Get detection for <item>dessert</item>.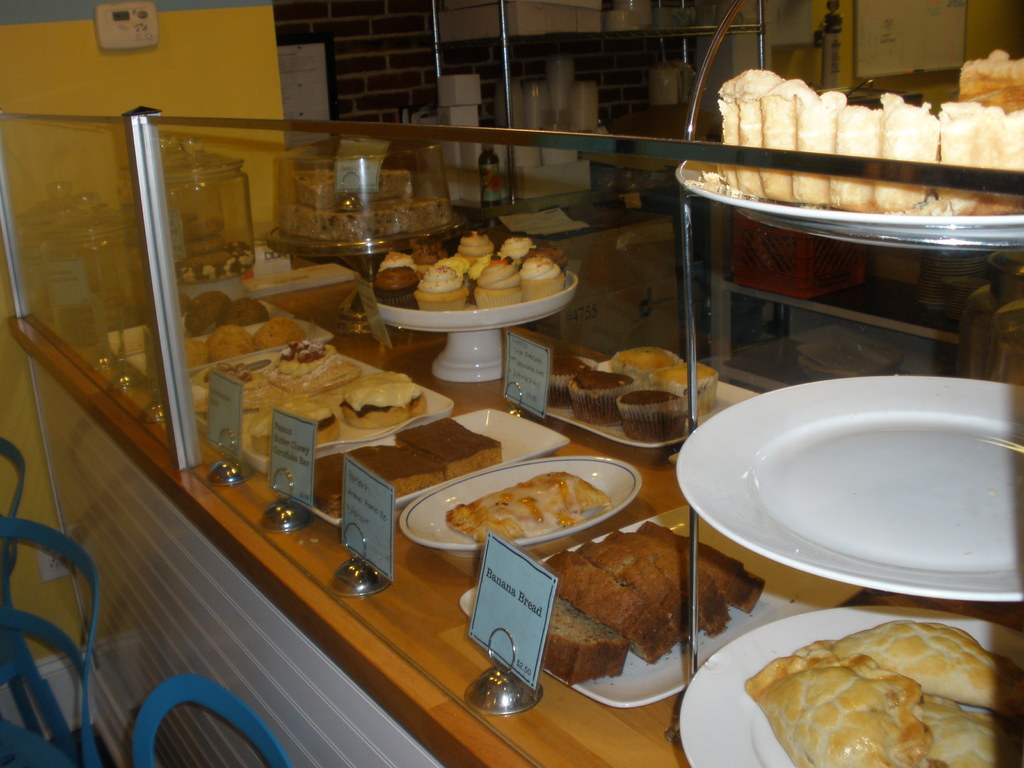
Detection: l=638, t=362, r=711, b=406.
